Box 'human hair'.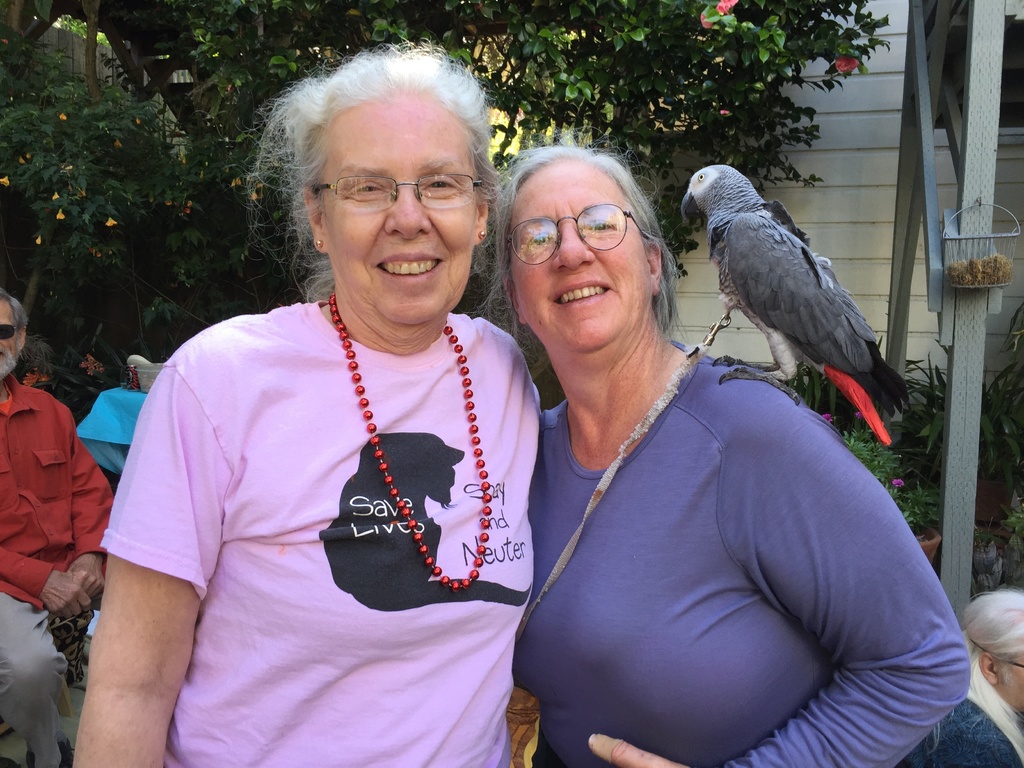
x1=482, y1=138, x2=660, y2=364.
